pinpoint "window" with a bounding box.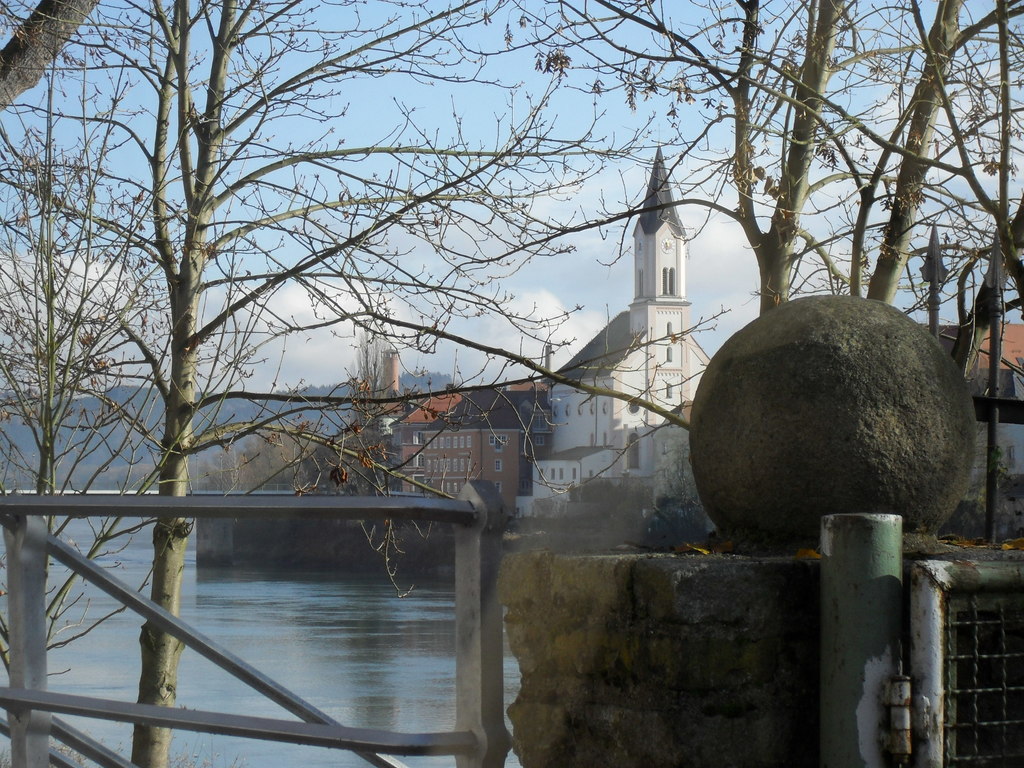
536/463/544/482.
